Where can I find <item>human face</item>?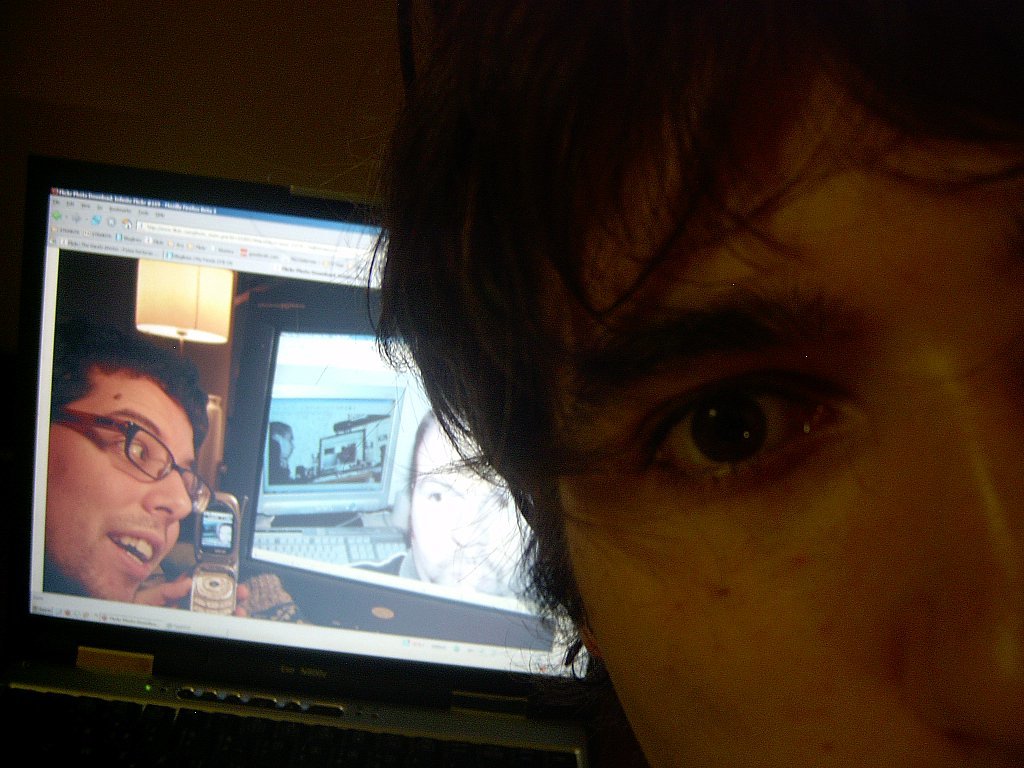
You can find it at left=47, top=375, right=193, bottom=599.
